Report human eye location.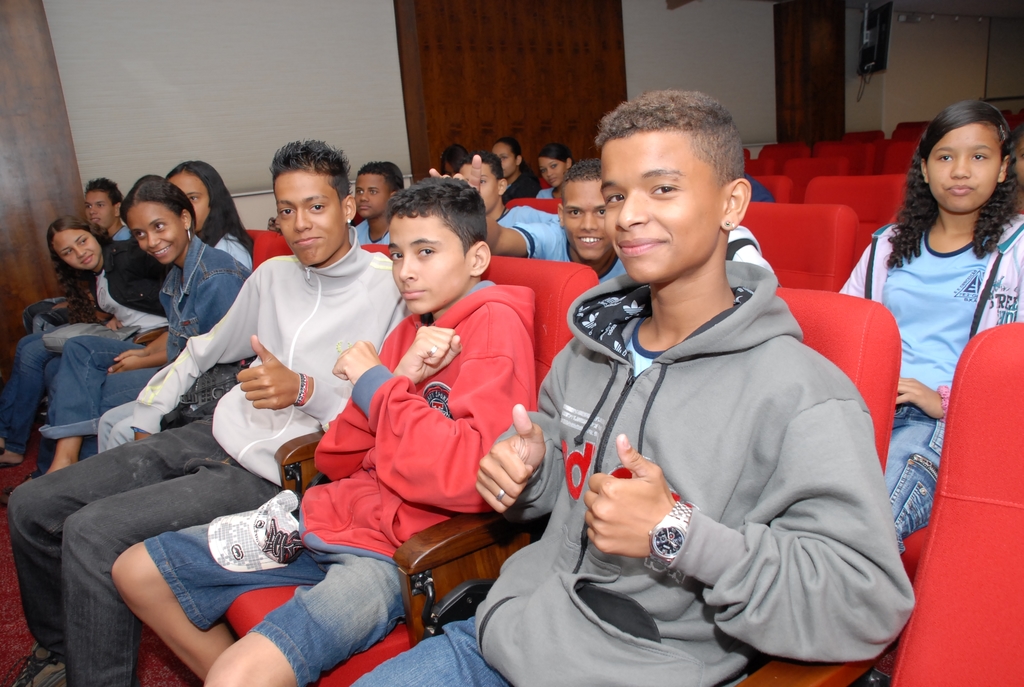
Report: select_region(154, 223, 165, 233).
